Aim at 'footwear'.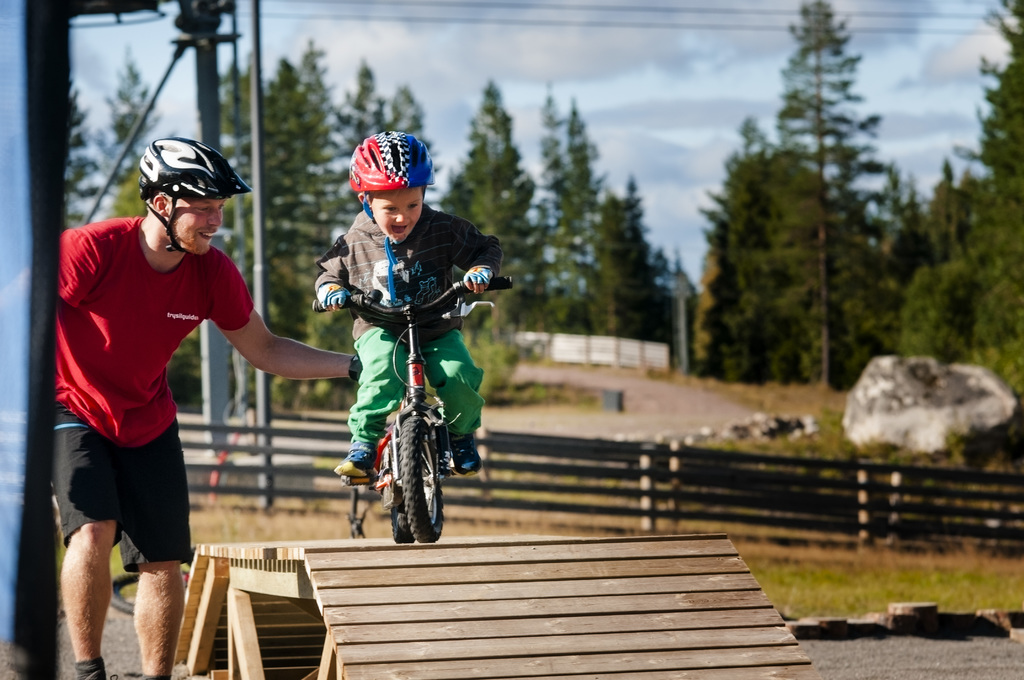
Aimed at 450:433:485:483.
